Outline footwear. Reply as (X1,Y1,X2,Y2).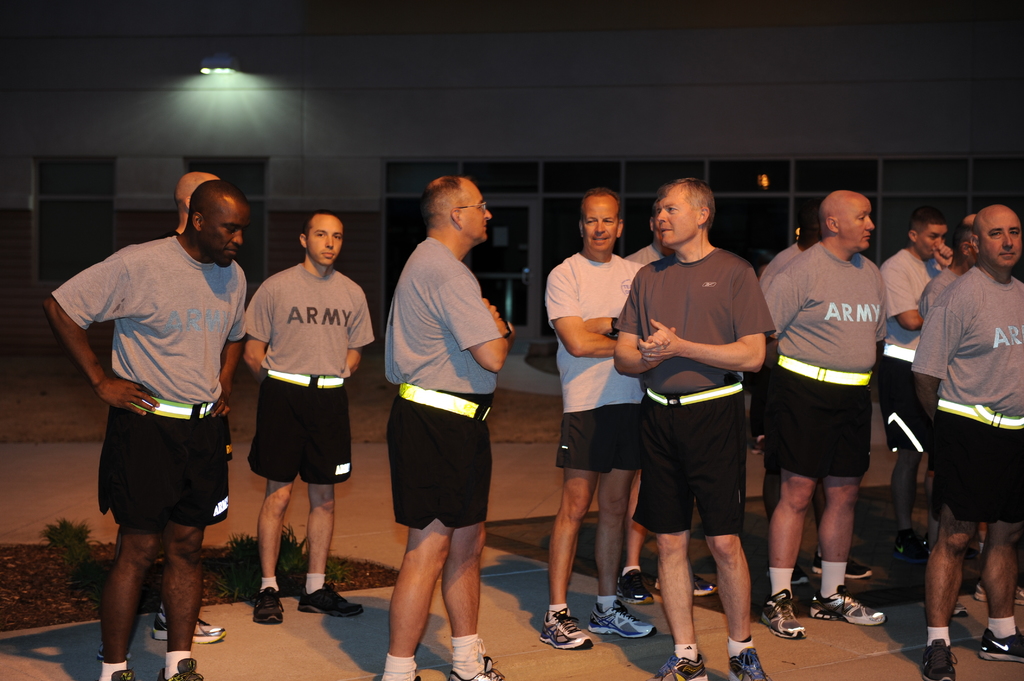
(759,591,803,639).
